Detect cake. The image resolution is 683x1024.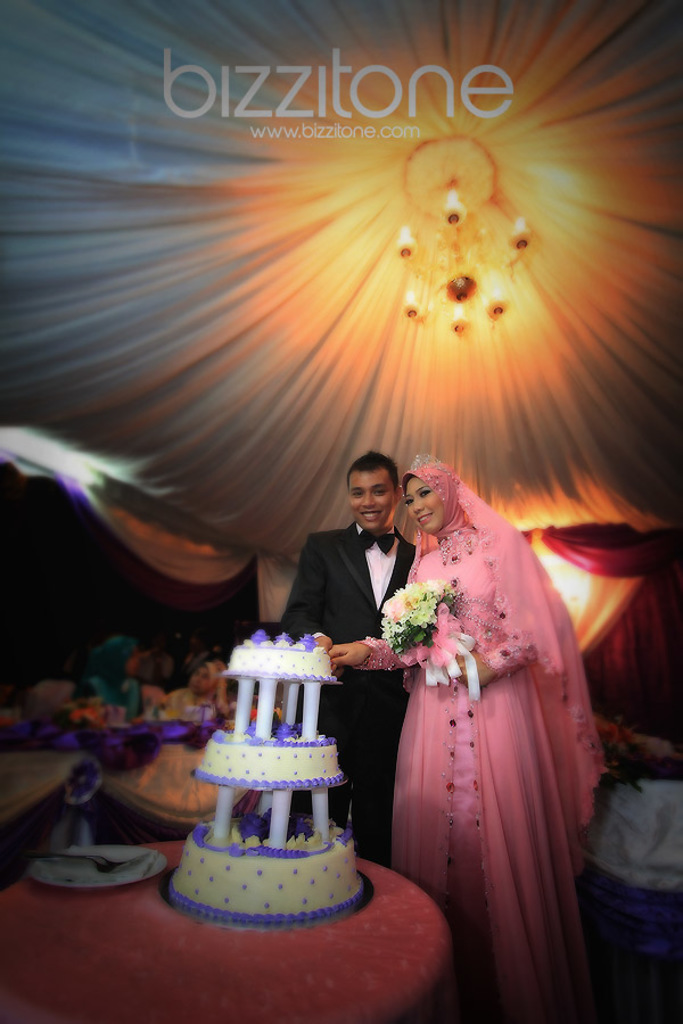
172, 630, 373, 925.
